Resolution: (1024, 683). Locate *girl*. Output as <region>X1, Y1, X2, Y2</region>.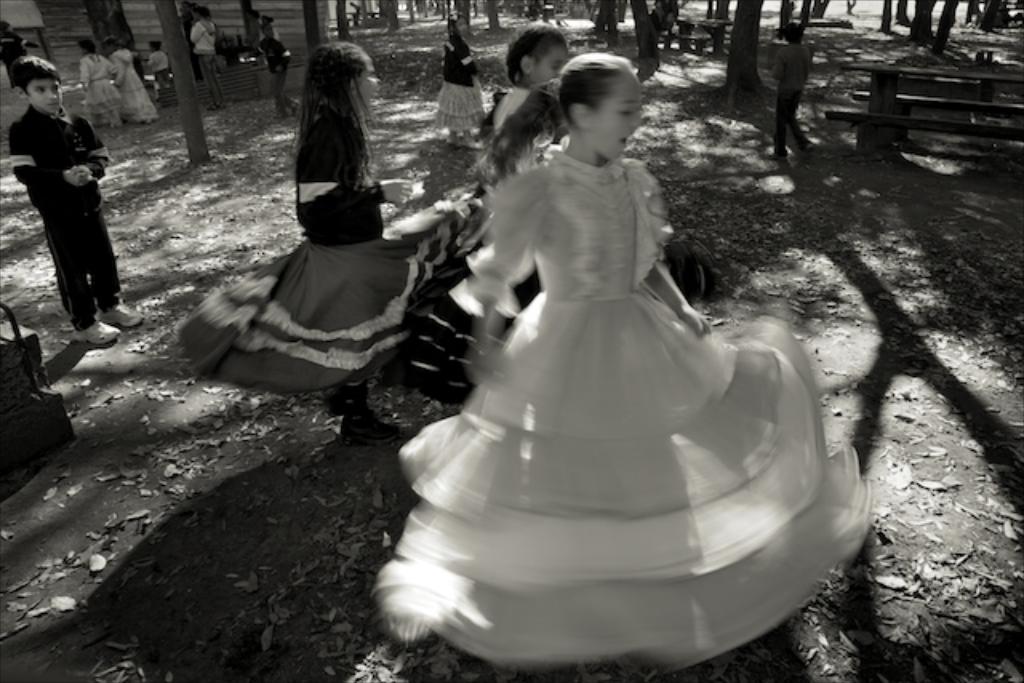
<region>366, 51, 878, 664</region>.
